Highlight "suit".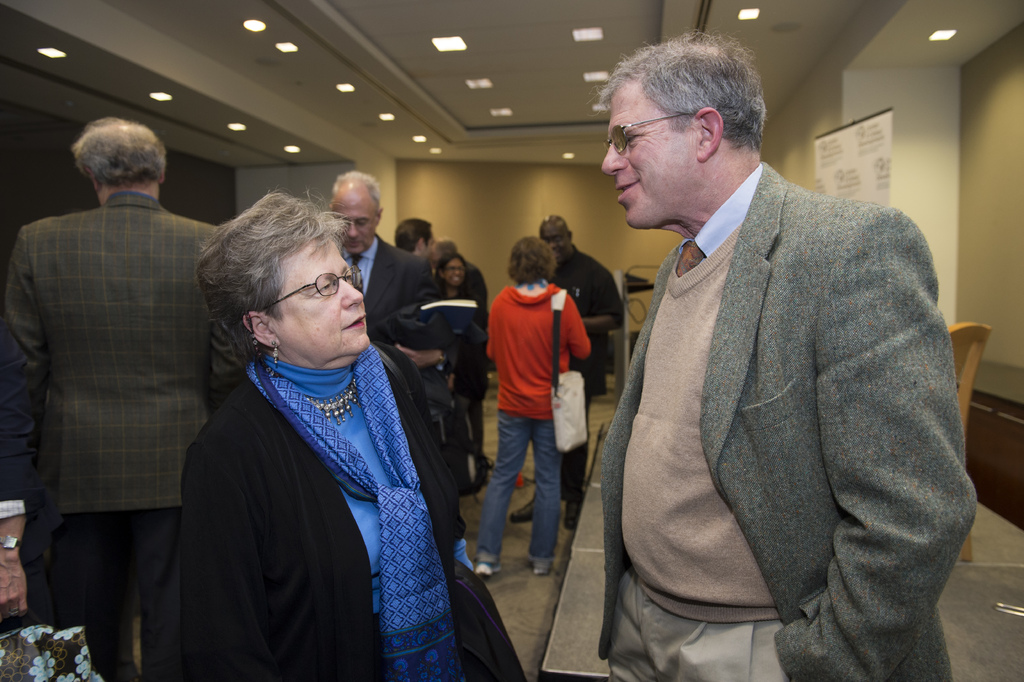
Highlighted region: box=[579, 51, 948, 681].
